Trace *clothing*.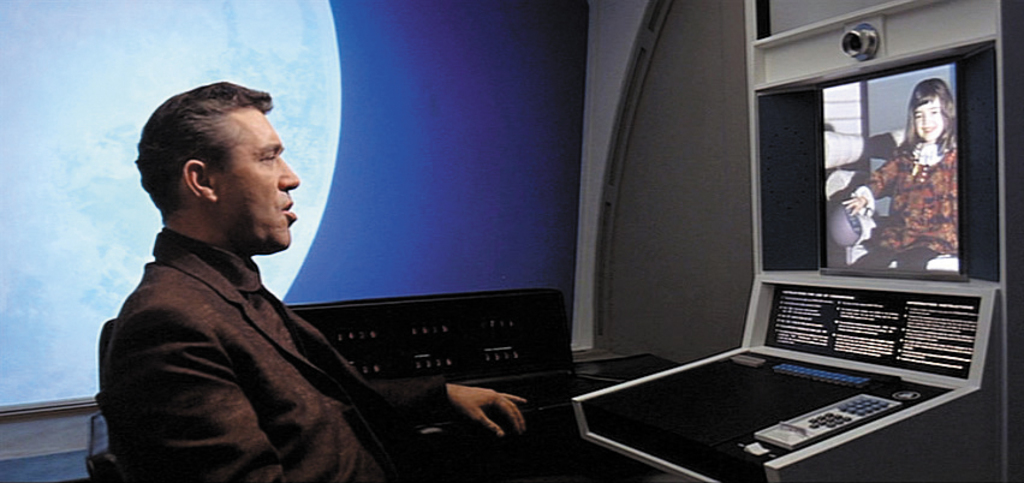
Traced to 833 139 970 264.
